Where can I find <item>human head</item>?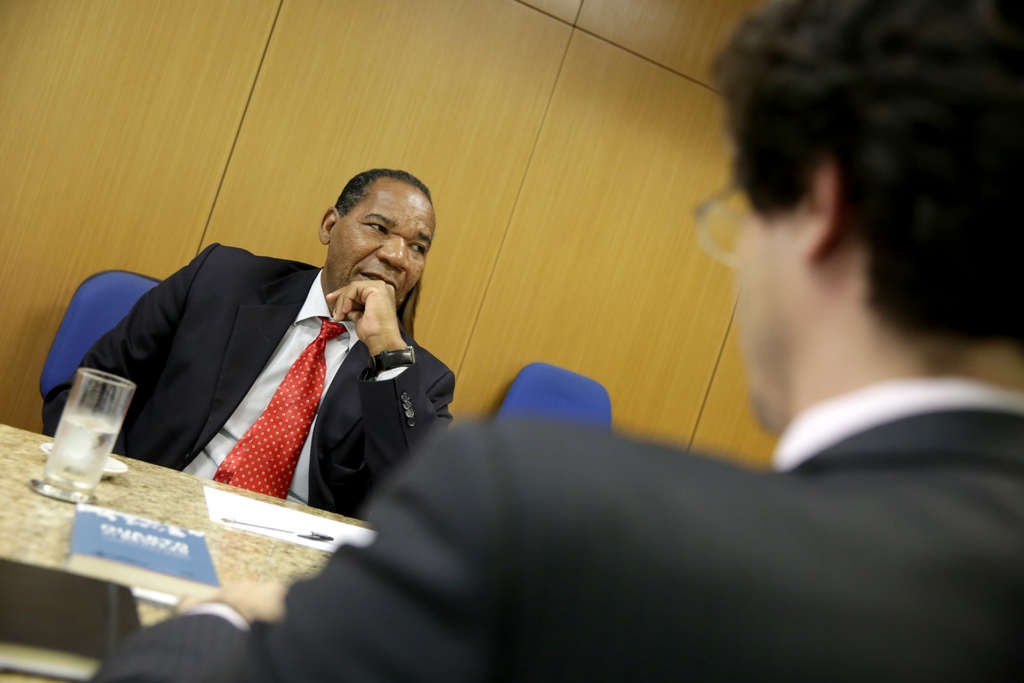
You can find it at region(321, 167, 436, 295).
